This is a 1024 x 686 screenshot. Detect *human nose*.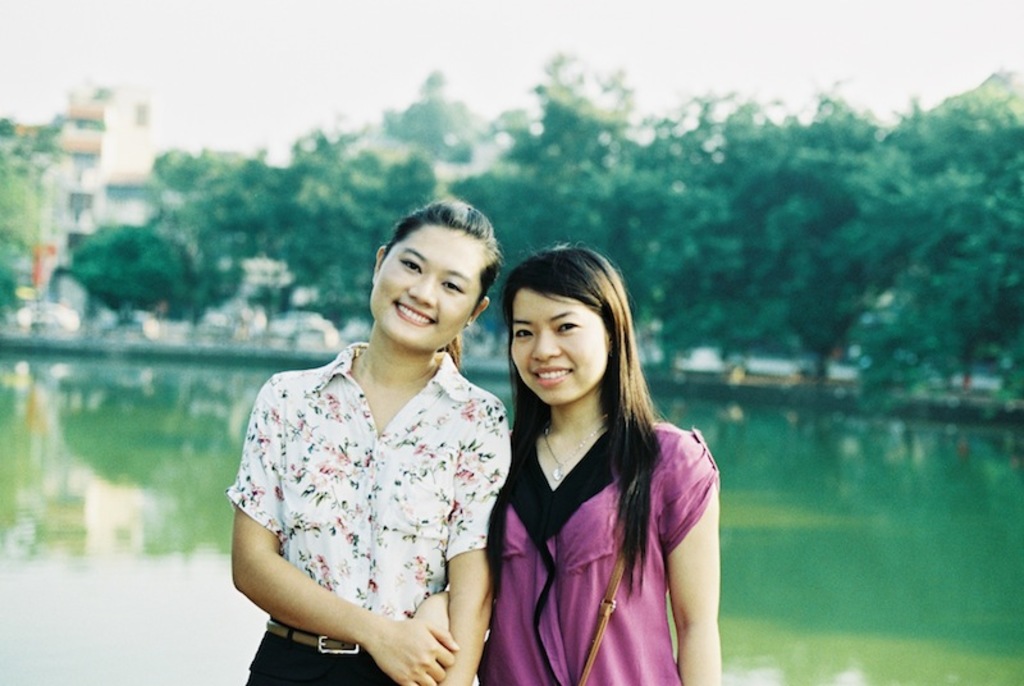
408, 271, 436, 308.
